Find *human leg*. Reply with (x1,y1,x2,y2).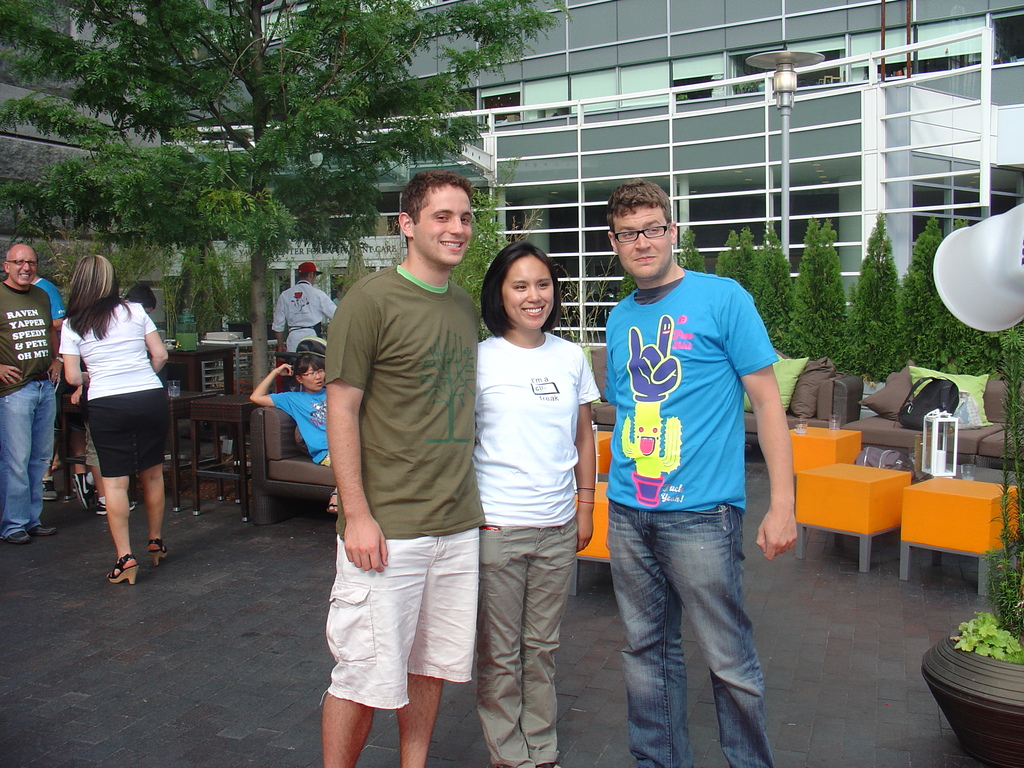
(662,509,767,766).
